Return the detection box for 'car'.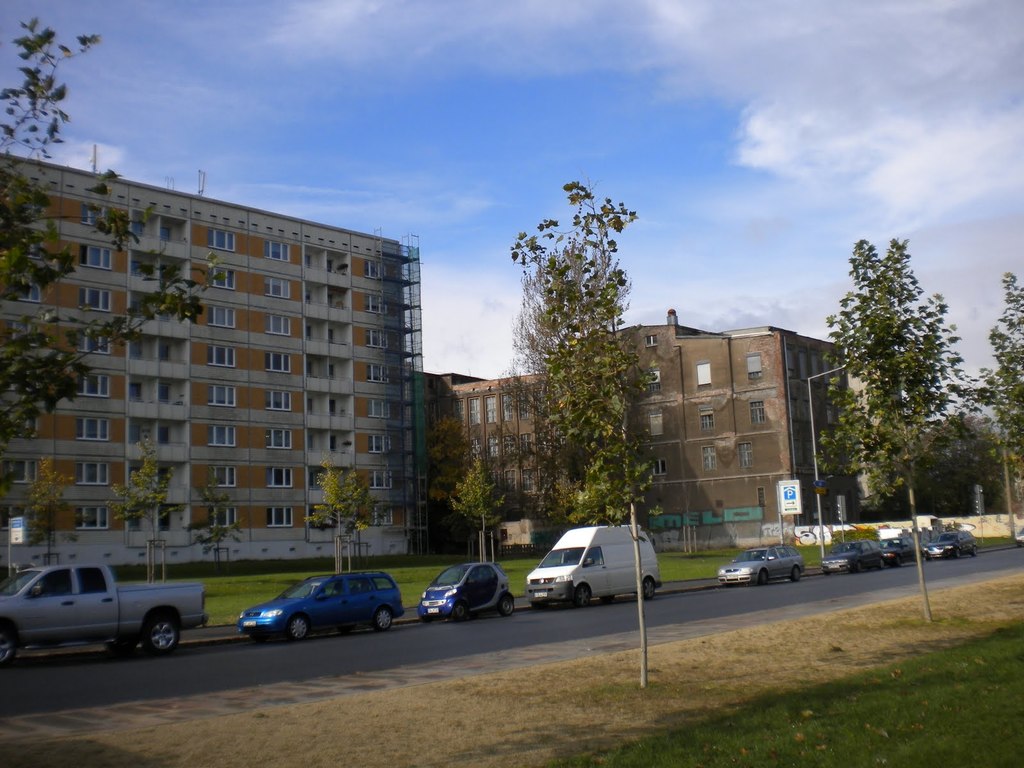
<bbox>239, 565, 401, 641</bbox>.
